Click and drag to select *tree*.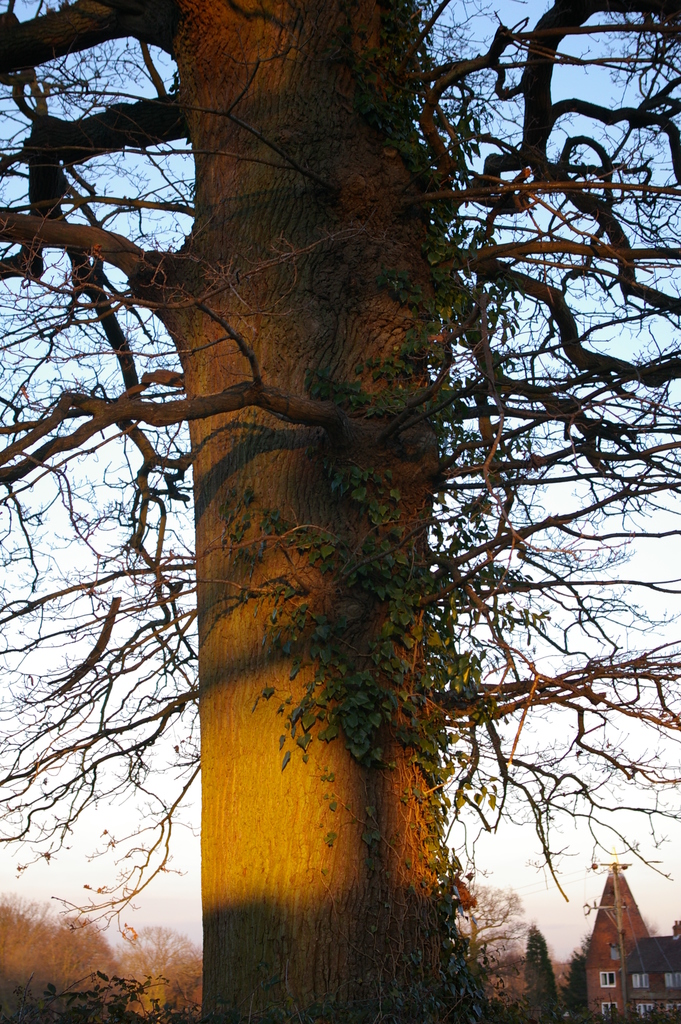
Selection: 461:886:529:1022.
